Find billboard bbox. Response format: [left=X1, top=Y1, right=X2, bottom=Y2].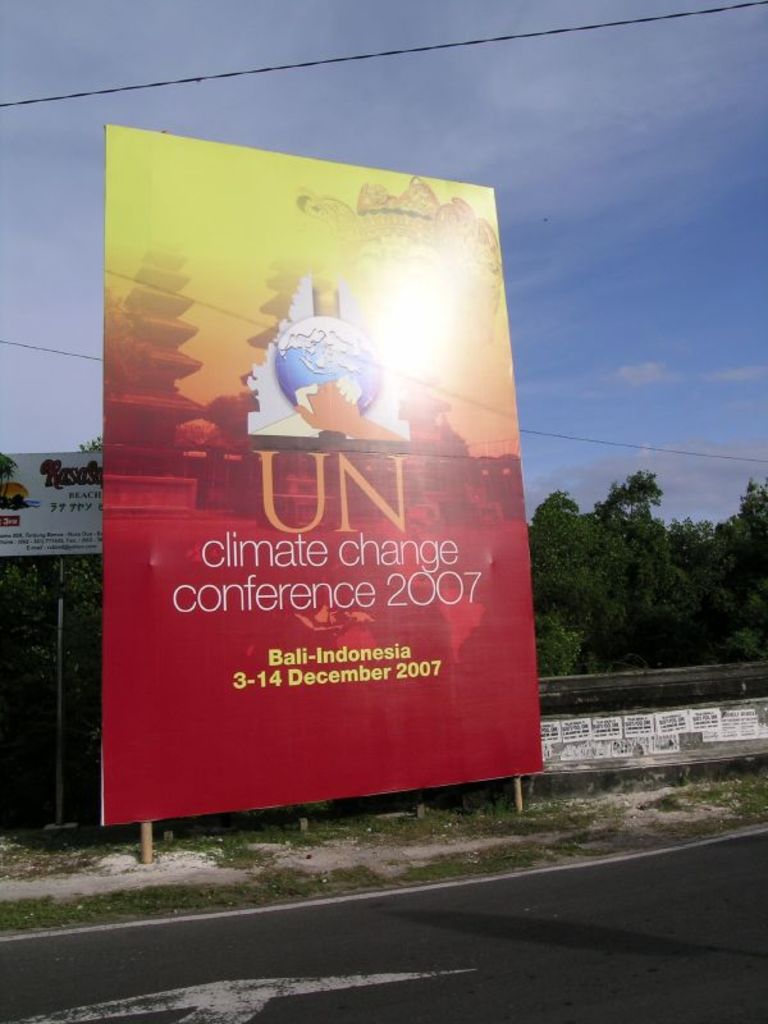
[left=104, top=166, right=589, bottom=883].
